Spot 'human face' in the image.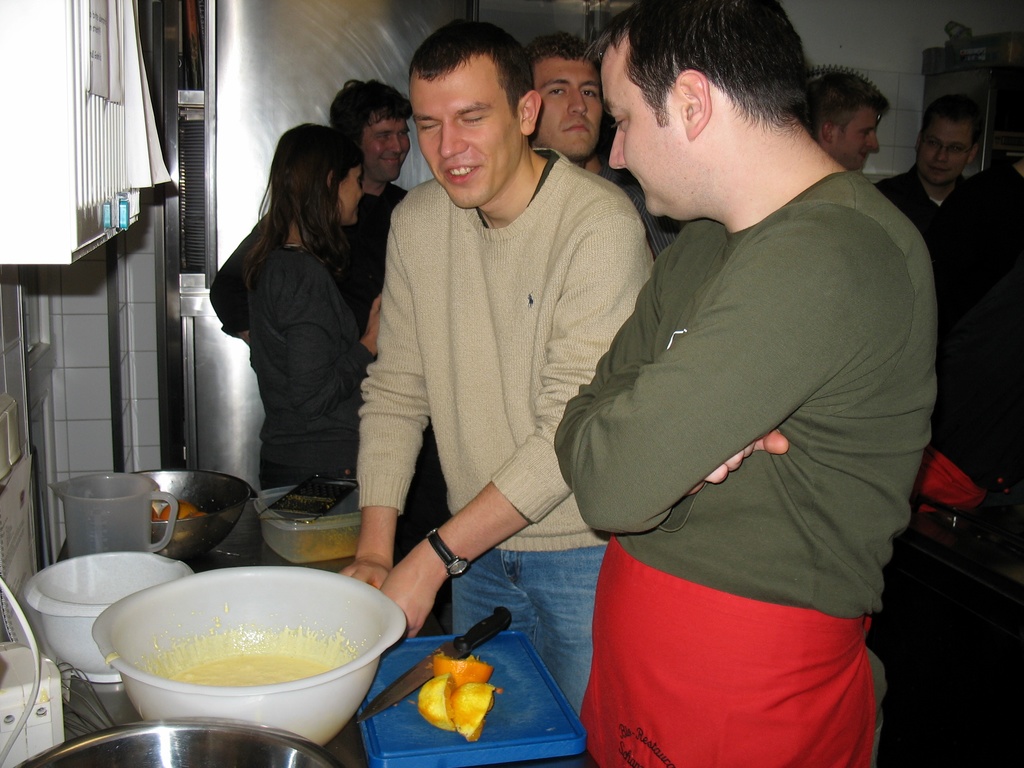
'human face' found at [920, 120, 972, 186].
